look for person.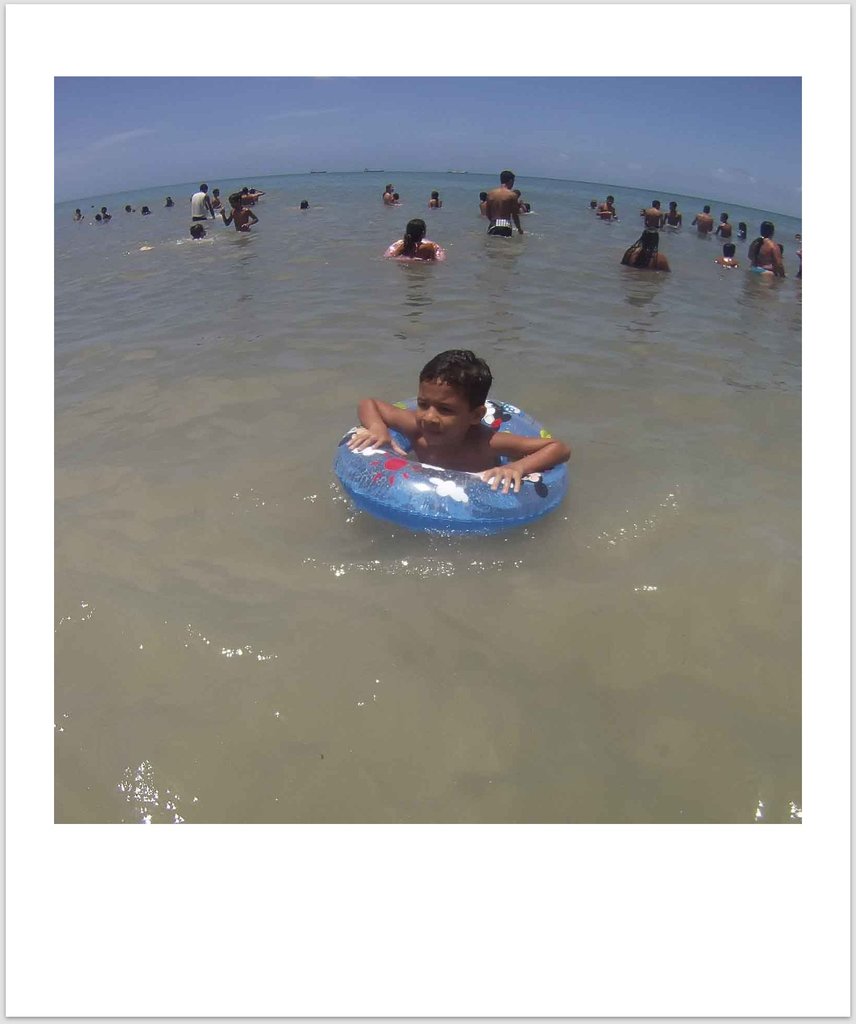
Found: BBox(393, 197, 400, 206).
